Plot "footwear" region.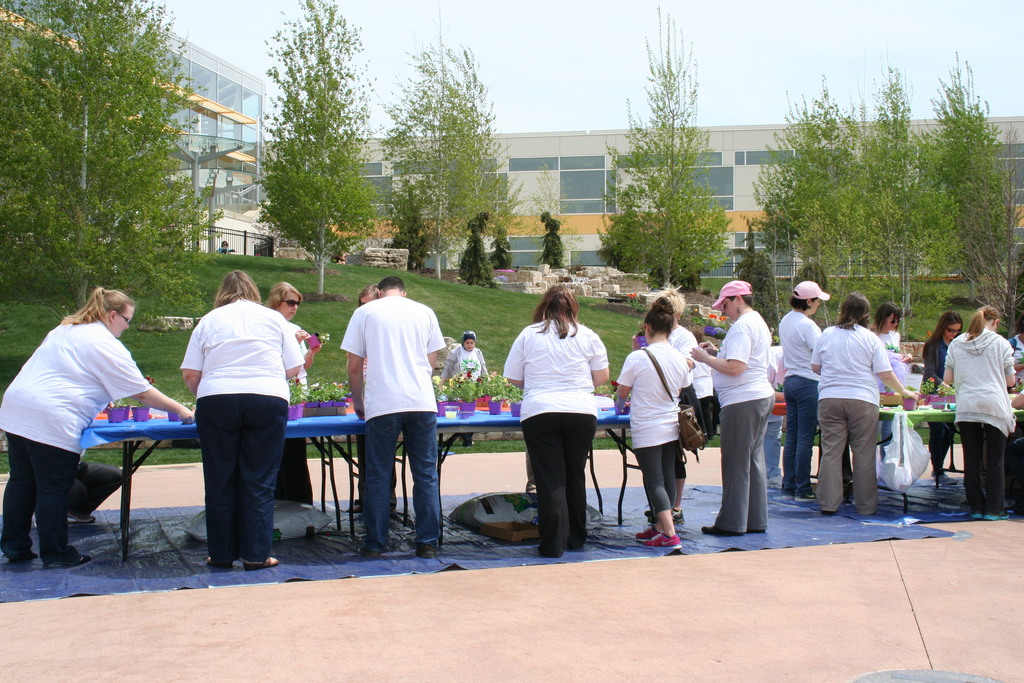
Plotted at BBox(701, 529, 744, 541).
